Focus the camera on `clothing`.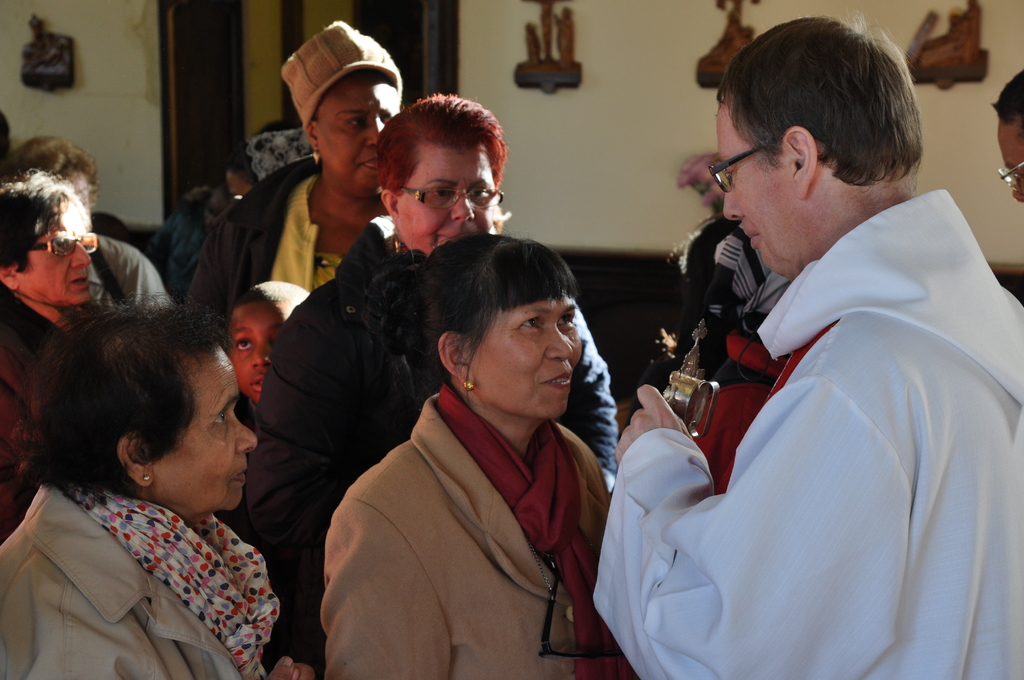
Focus region: (617, 163, 1000, 679).
